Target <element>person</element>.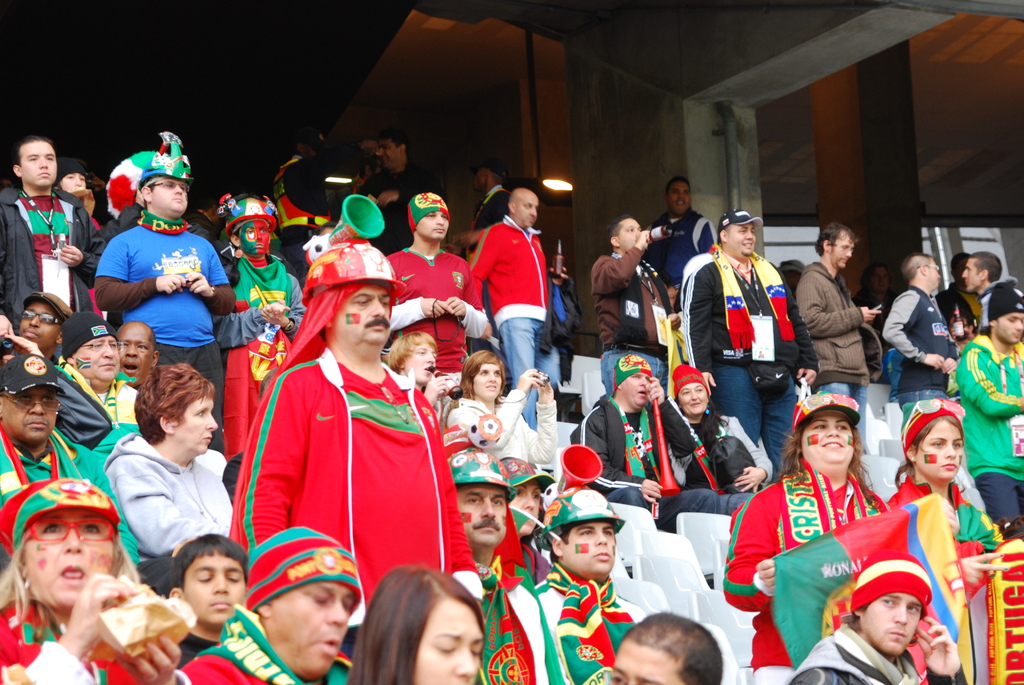
Target region: box=[1, 482, 195, 684].
